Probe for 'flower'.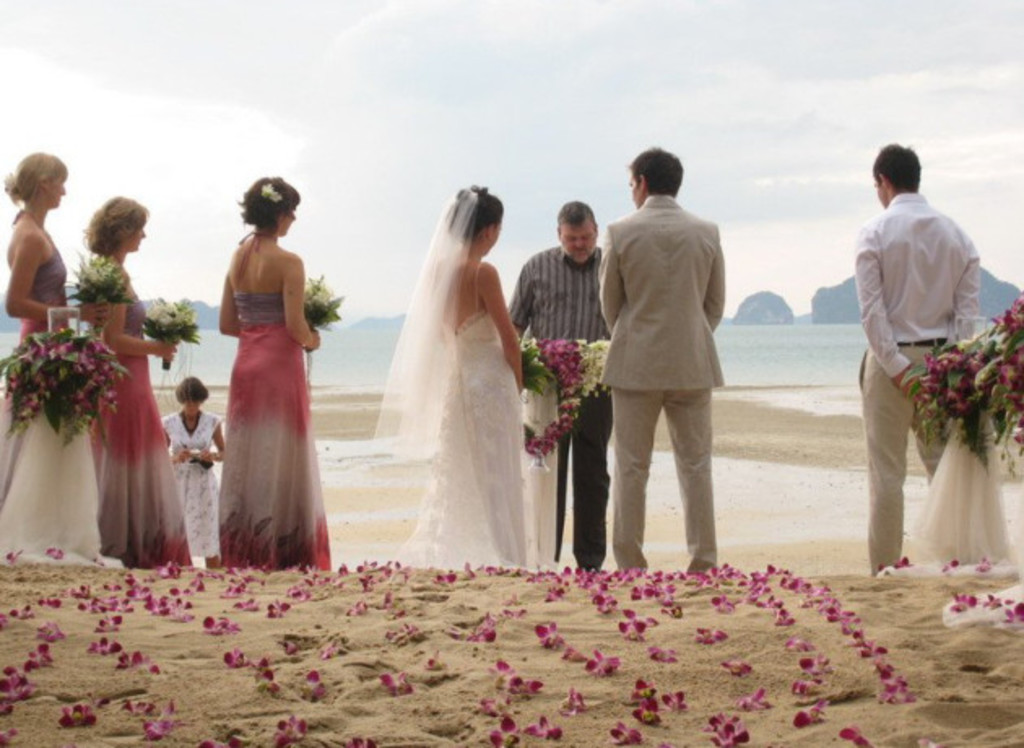
Probe result: (left=0, top=564, right=211, bottom=621).
